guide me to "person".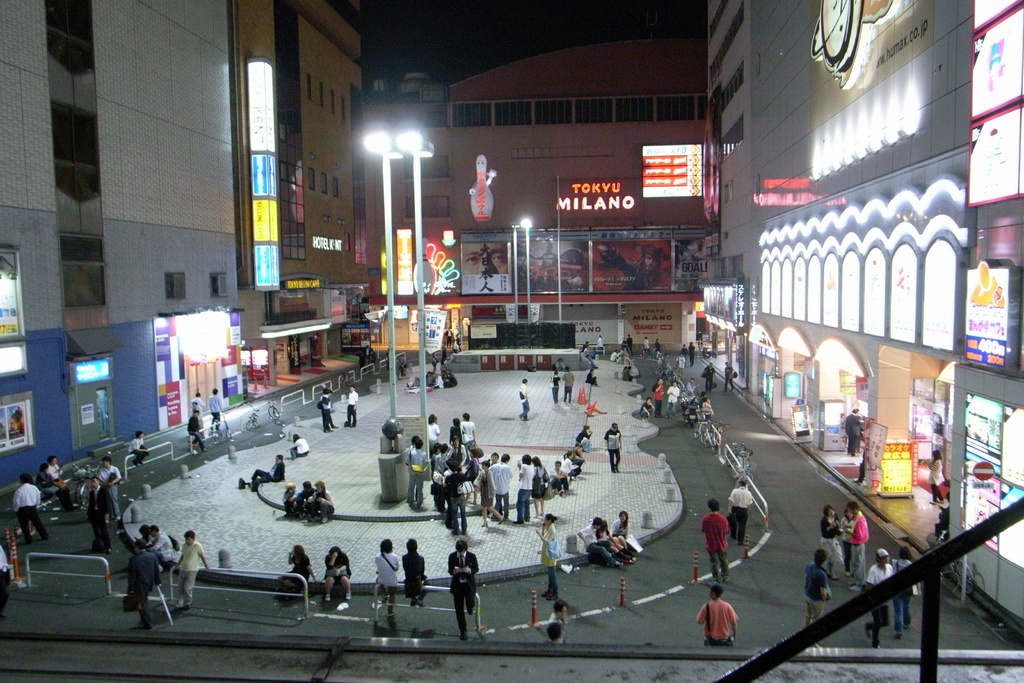
Guidance: [x1=364, y1=343, x2=371, y2=361].
